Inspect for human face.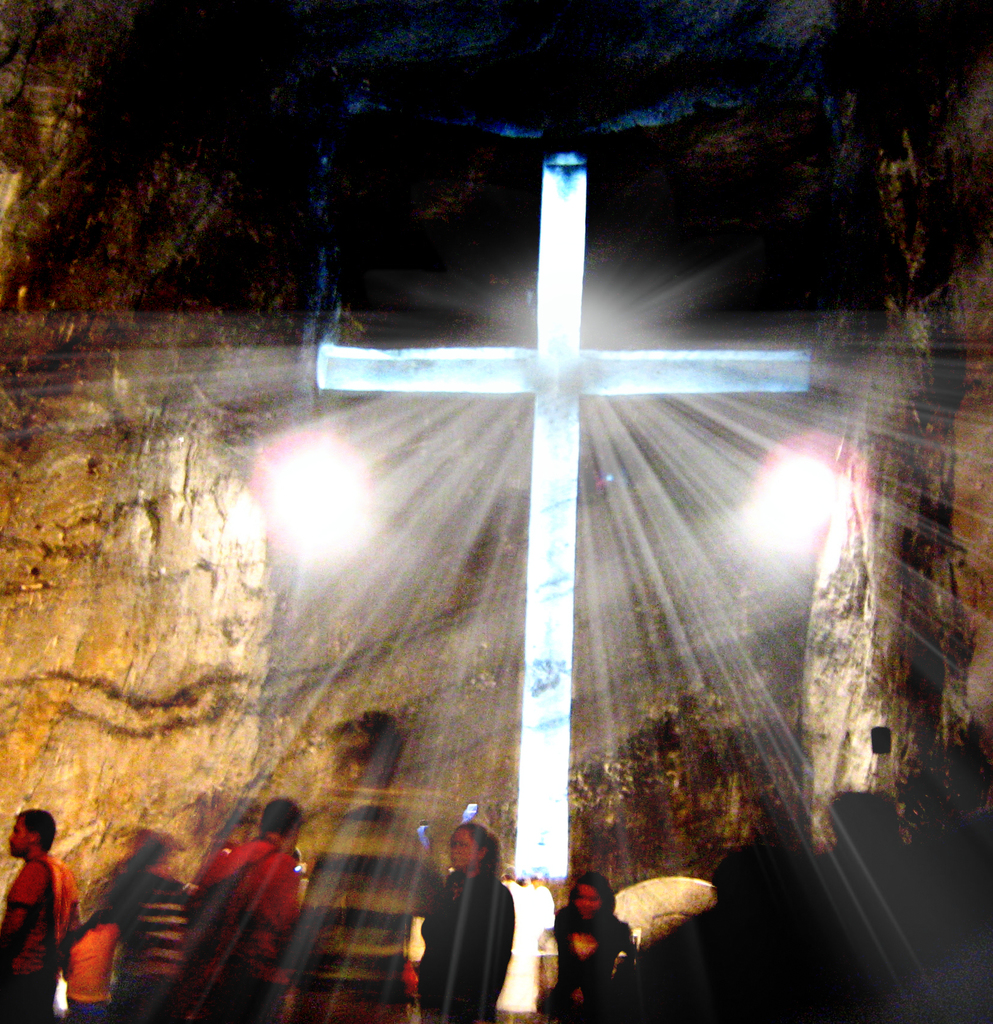
Inspection: x1=449, y1=829, x2=481, y2=872.
